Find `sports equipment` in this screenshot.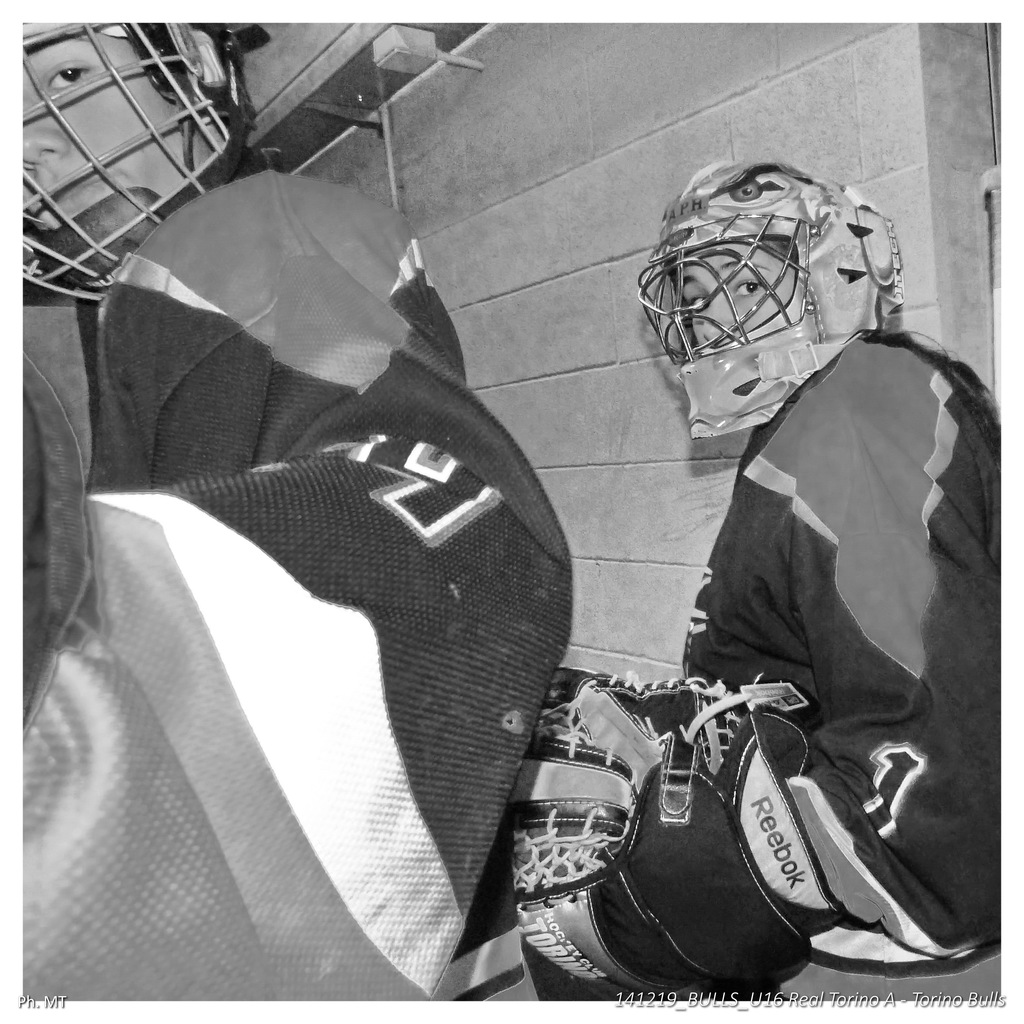
The bounding box for `sports equipment` is select_region(506, 673, 870, 1011).
